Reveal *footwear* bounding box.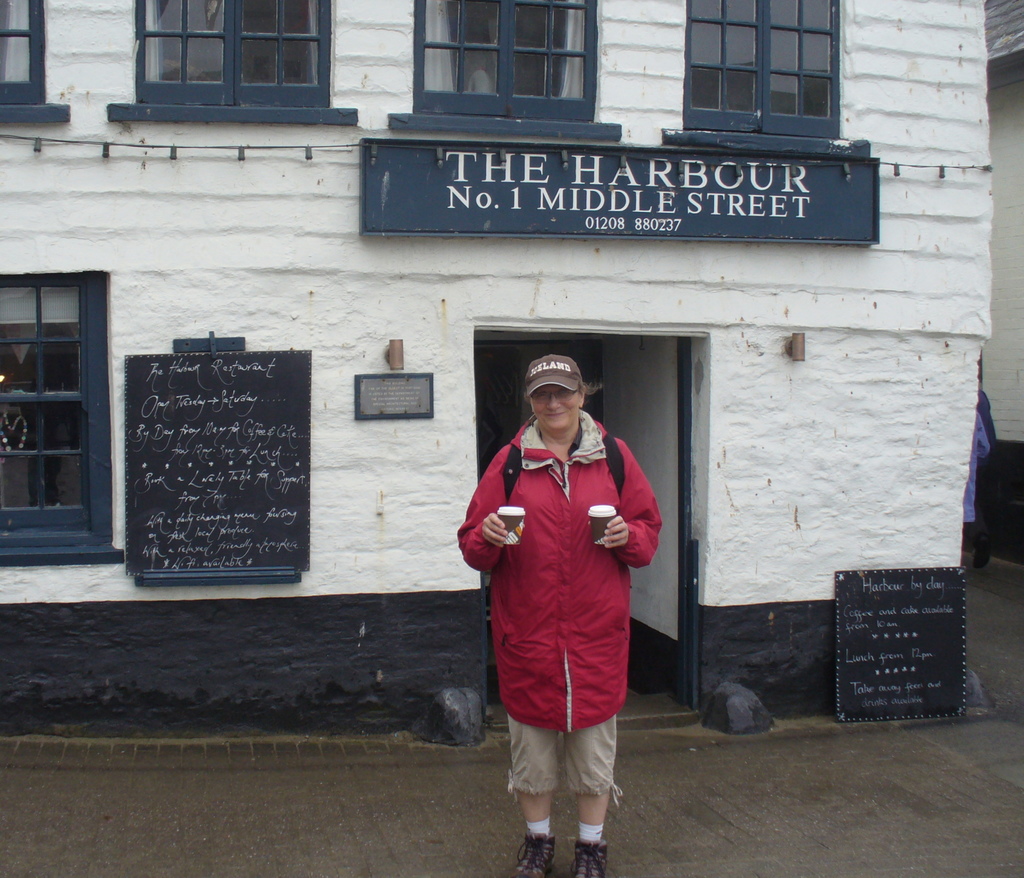
Revealed: 566, 830, 620, 877.
